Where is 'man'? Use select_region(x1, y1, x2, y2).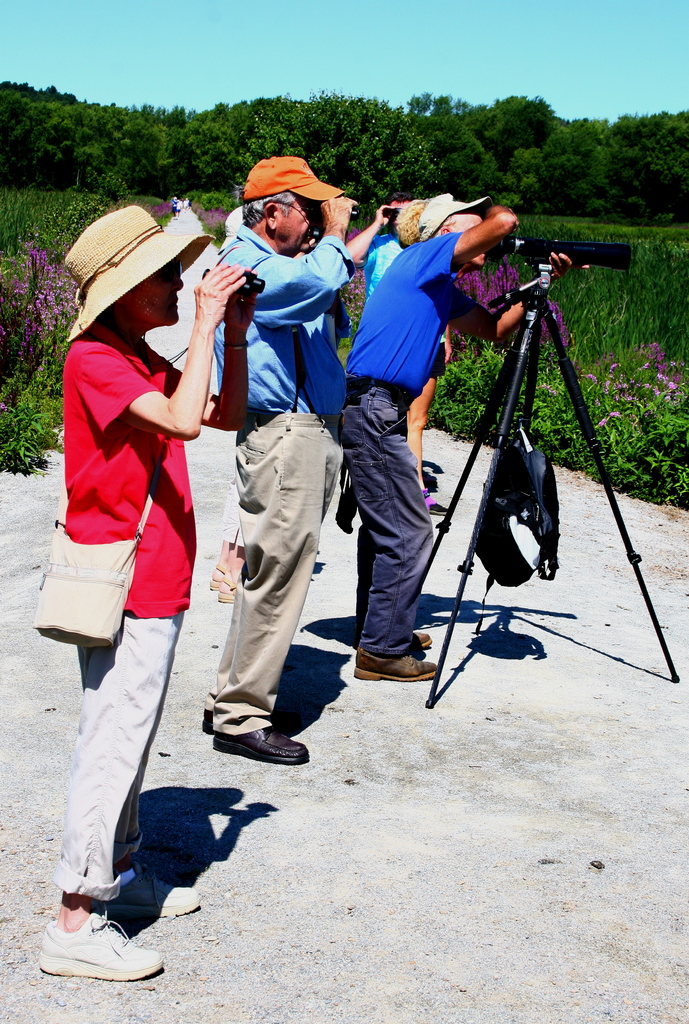
select_region(344, 189, 453, 506).
